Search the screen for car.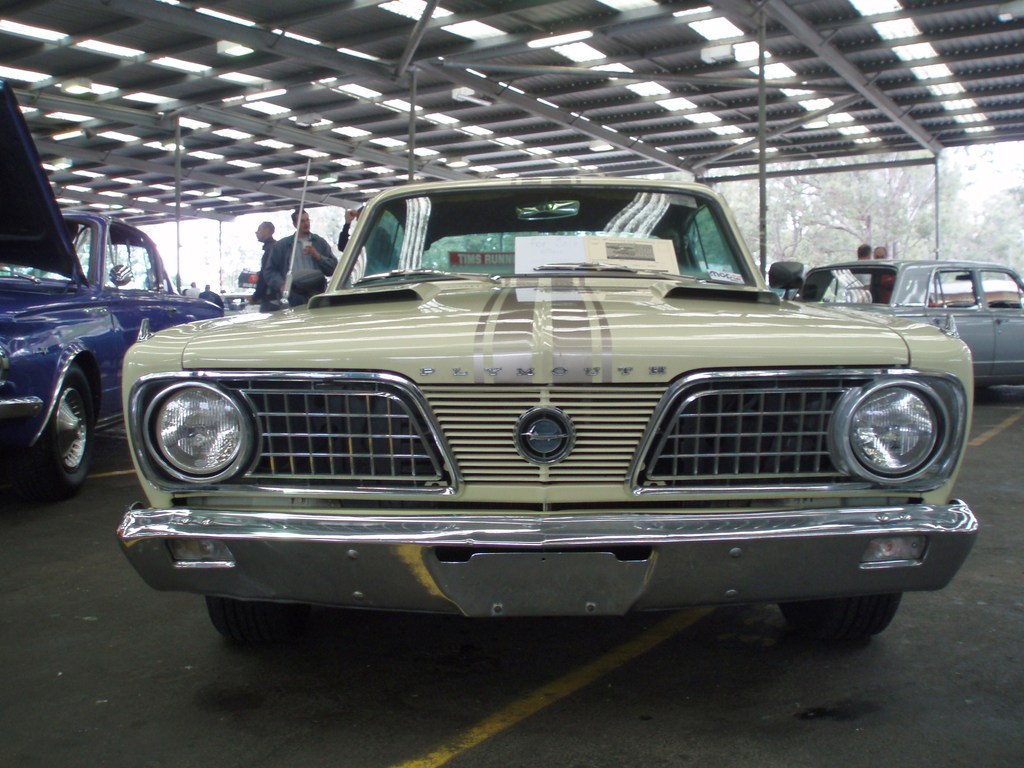
Found at [left=790, top=260, right=1023, bottom=381].
